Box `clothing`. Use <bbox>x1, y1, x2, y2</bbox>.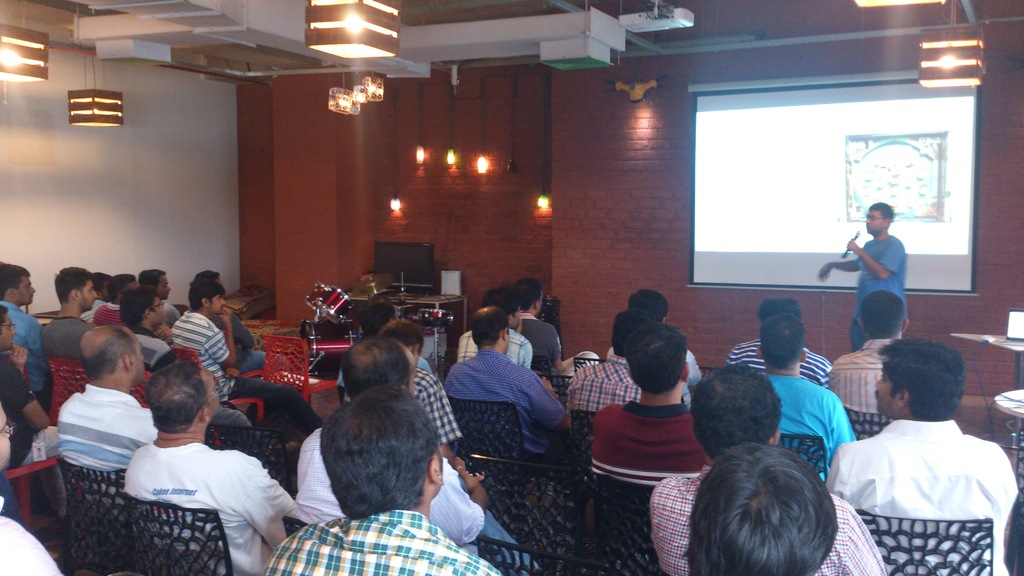
<bbox>837, 348, 897, 415</bbox>.
